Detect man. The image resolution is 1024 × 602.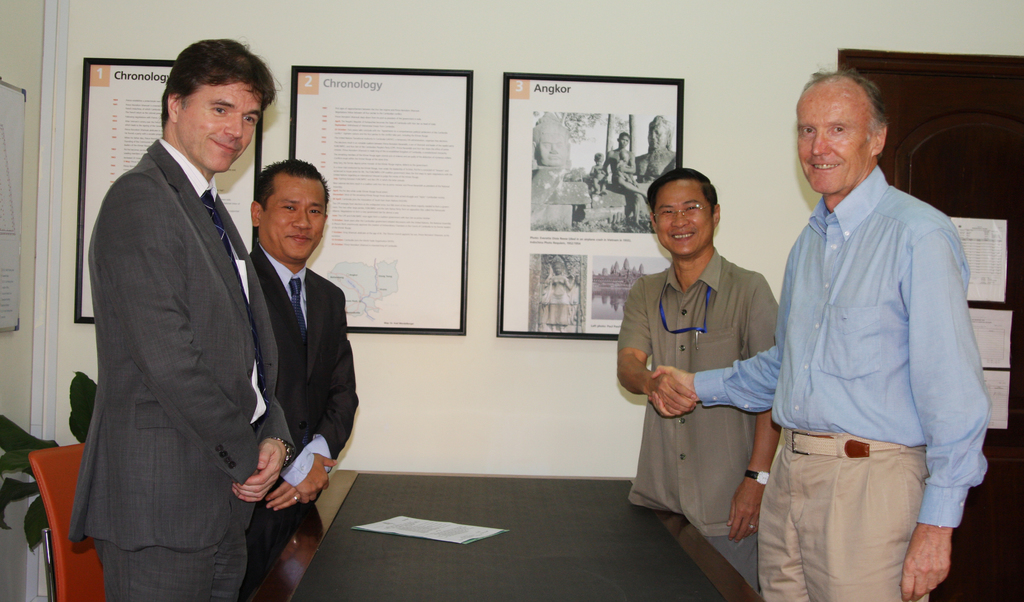
[631, 114, 682, 187].
